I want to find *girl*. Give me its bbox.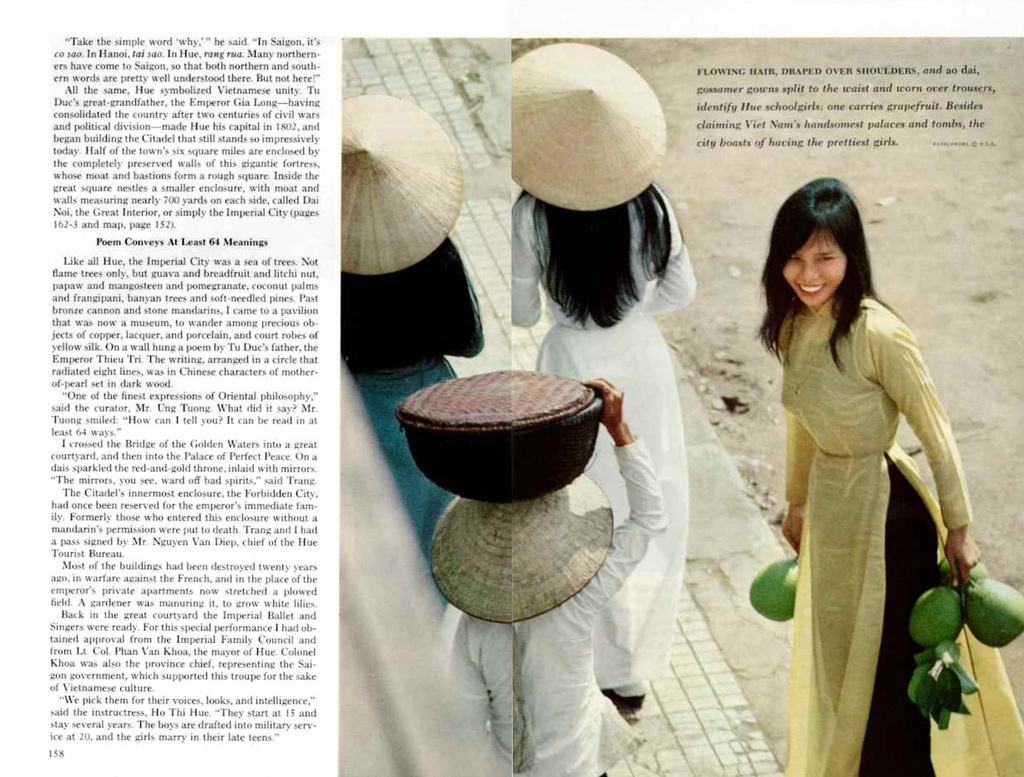
(331, 90, 492, 574).
